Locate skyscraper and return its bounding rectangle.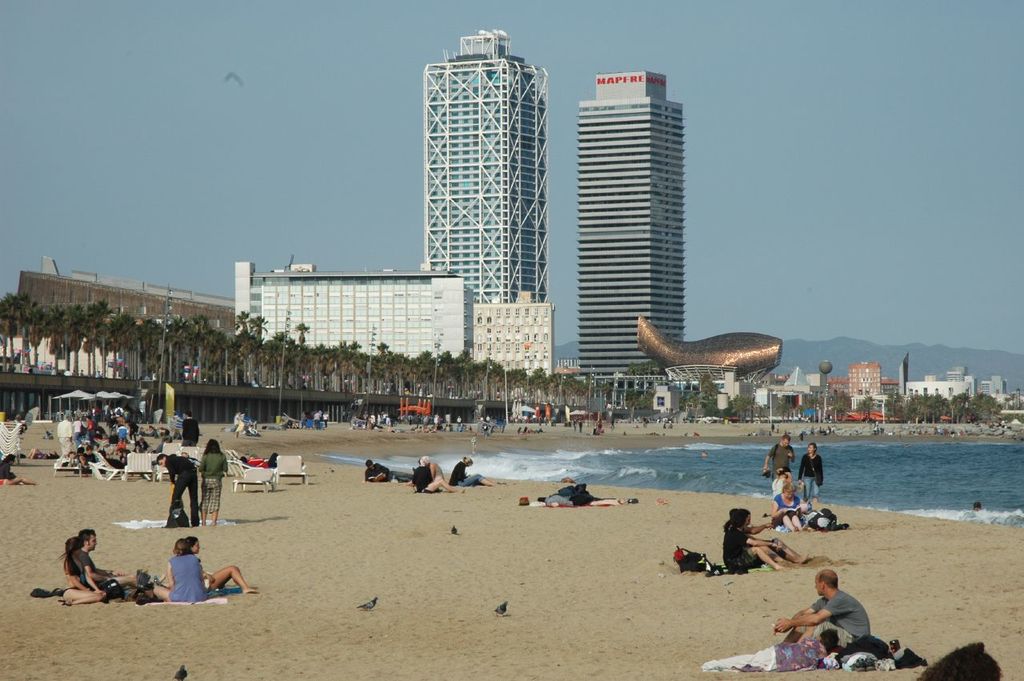
pyautogui.locateOnScreen(401, 38, 570, 343).
